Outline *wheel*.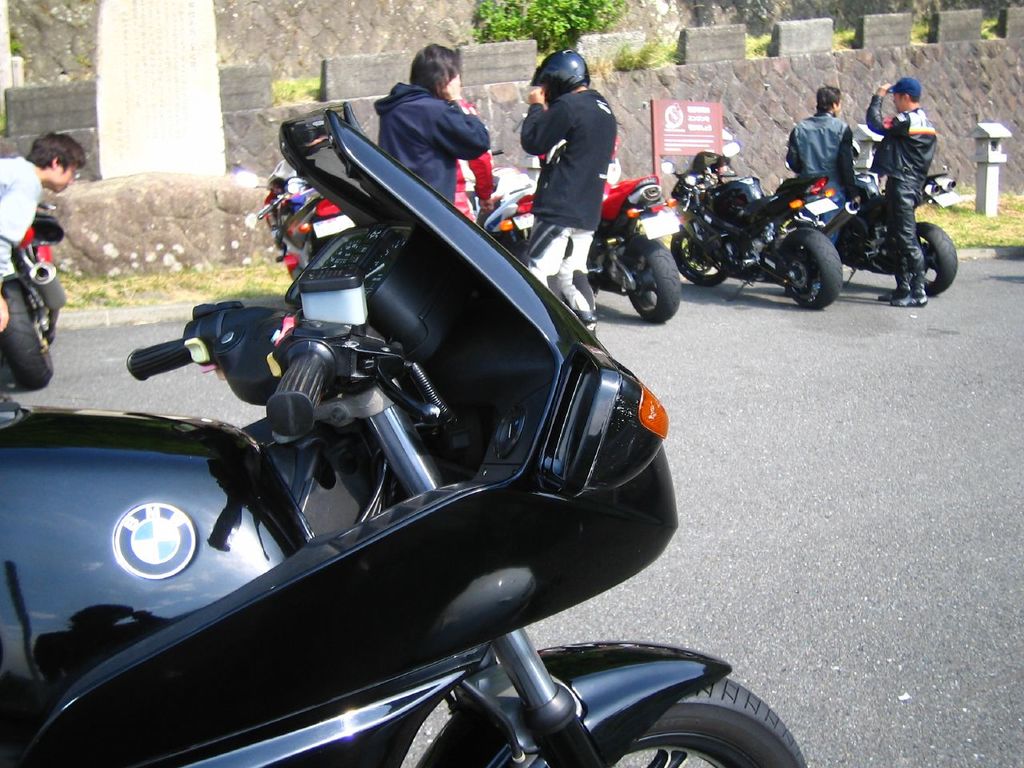
Outline: <region>621, 241, 683, 321</region>.
